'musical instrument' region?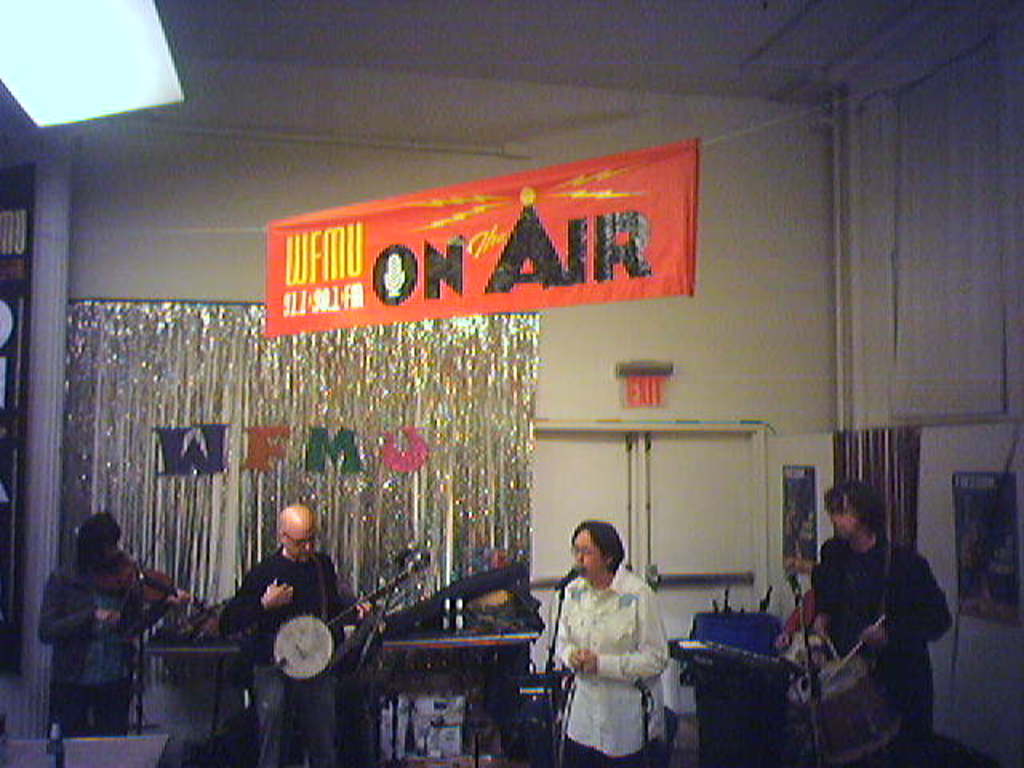
90/506/211/656
